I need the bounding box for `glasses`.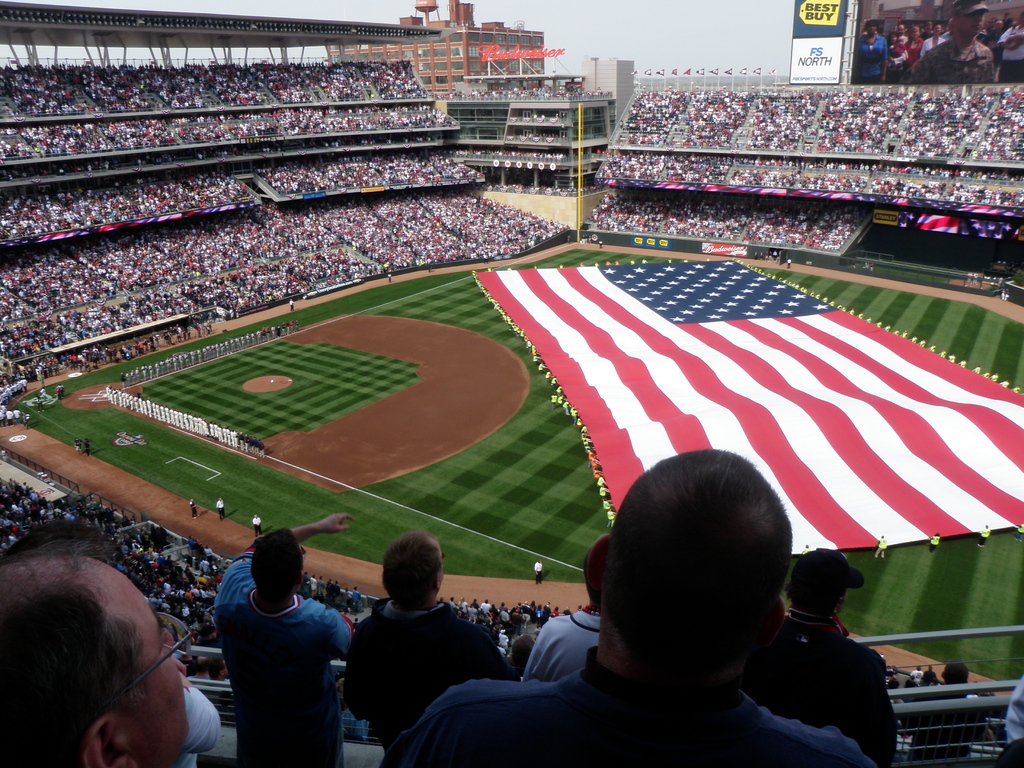
Here it is: region(118, 609, 196, 712).
